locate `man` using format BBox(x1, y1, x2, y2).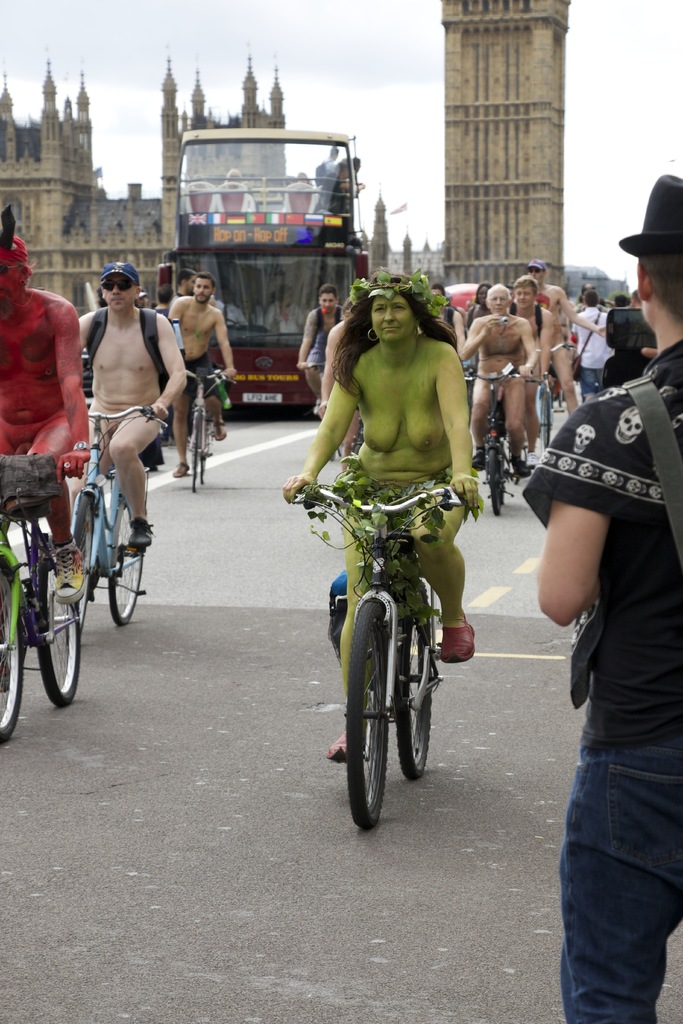
BBox(262, 288, 308, 333).
